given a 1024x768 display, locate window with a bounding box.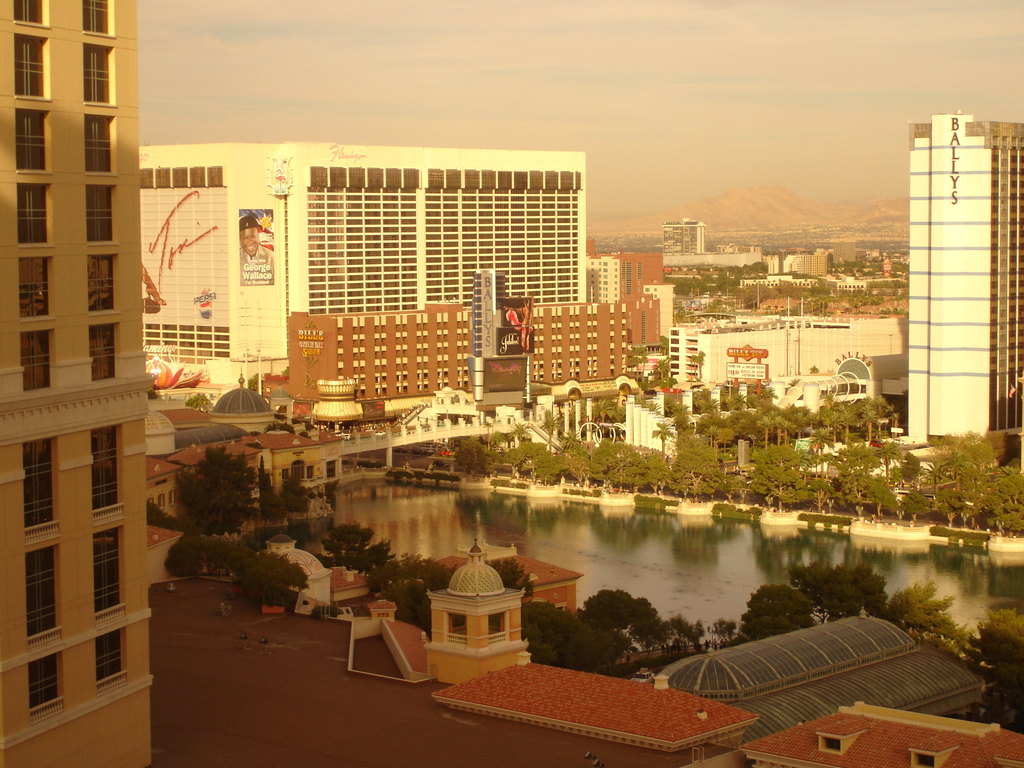
Located: [20, 332, 53, 393].
